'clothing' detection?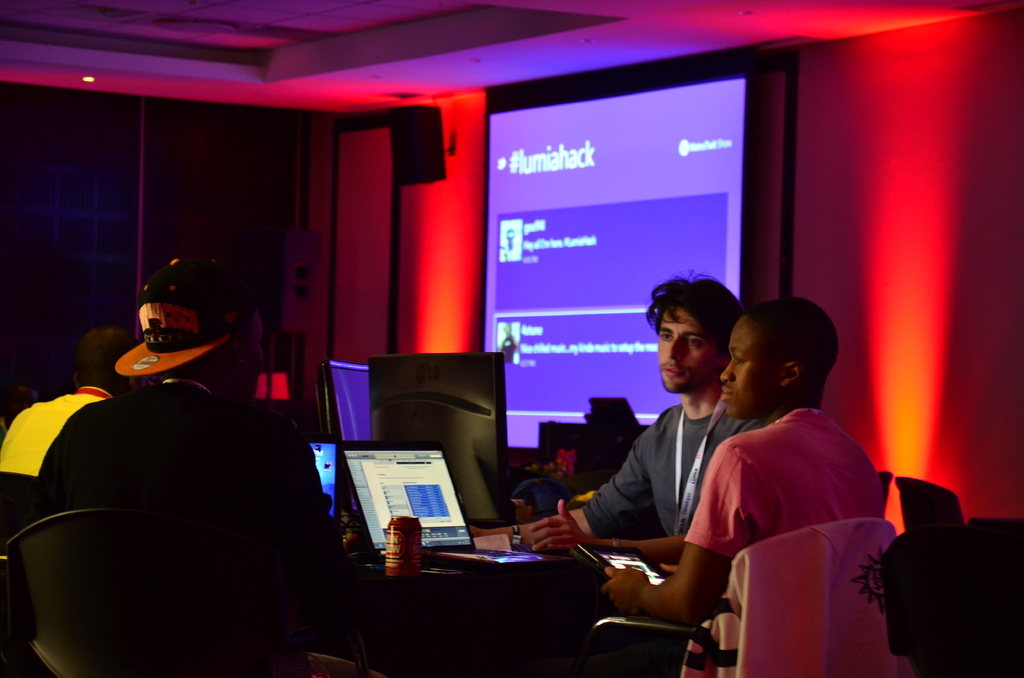
<box>584,403,768,538</box>
